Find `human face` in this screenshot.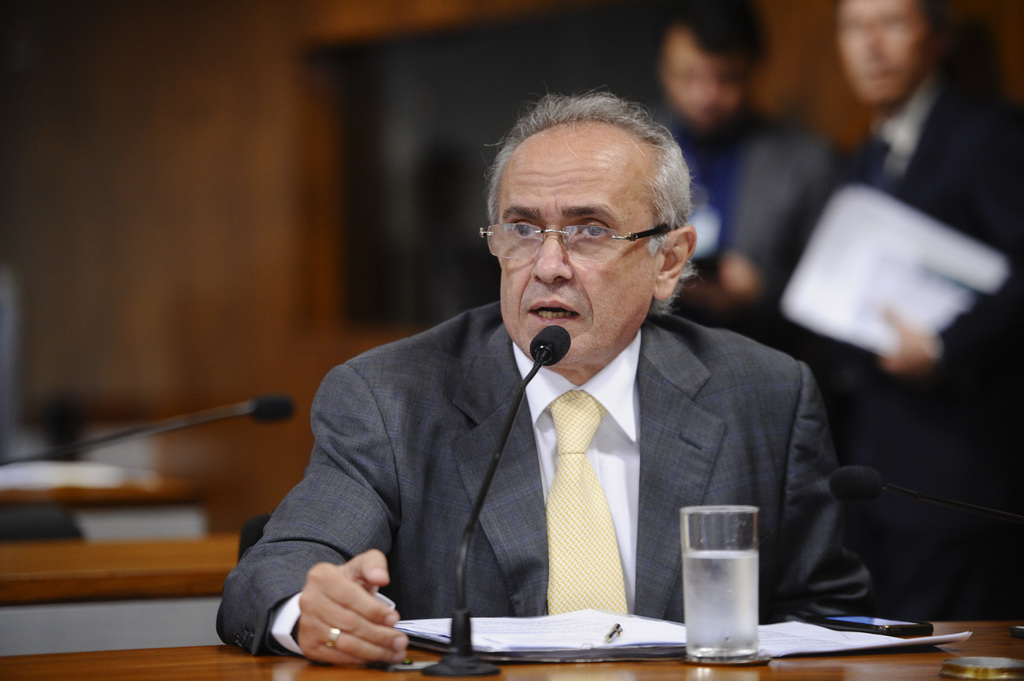
The bounding box for `human face` is crop(497, 138, 652, 362).
